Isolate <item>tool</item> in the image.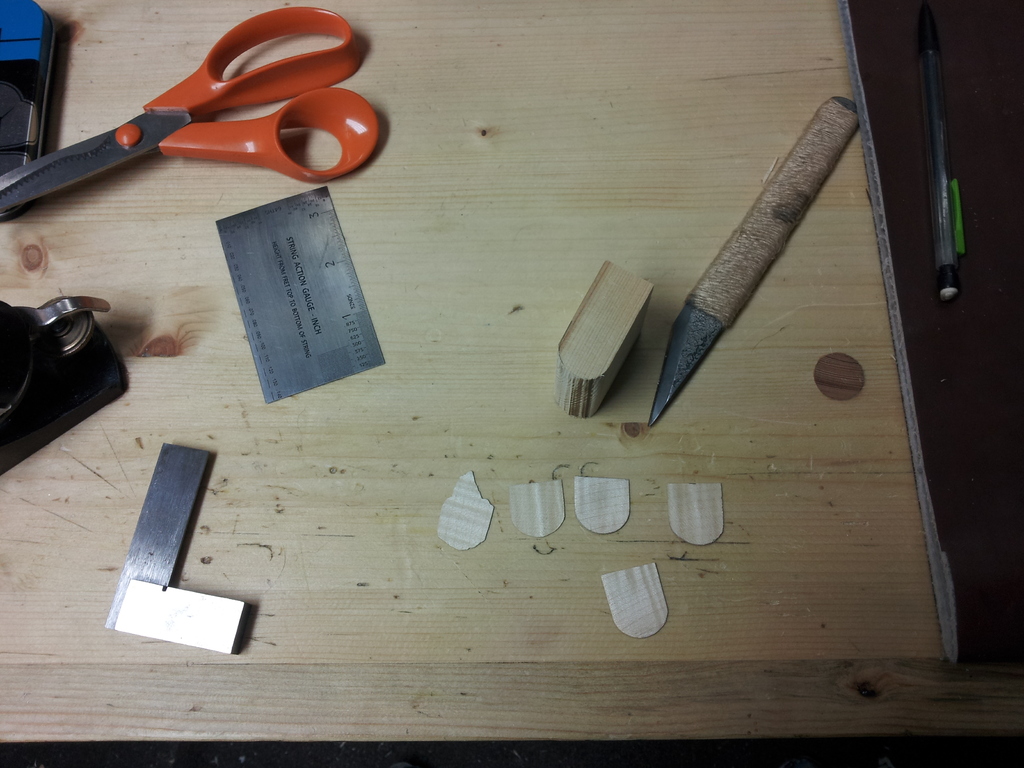
Isolated region: crop(645, 97, 865, 435).
